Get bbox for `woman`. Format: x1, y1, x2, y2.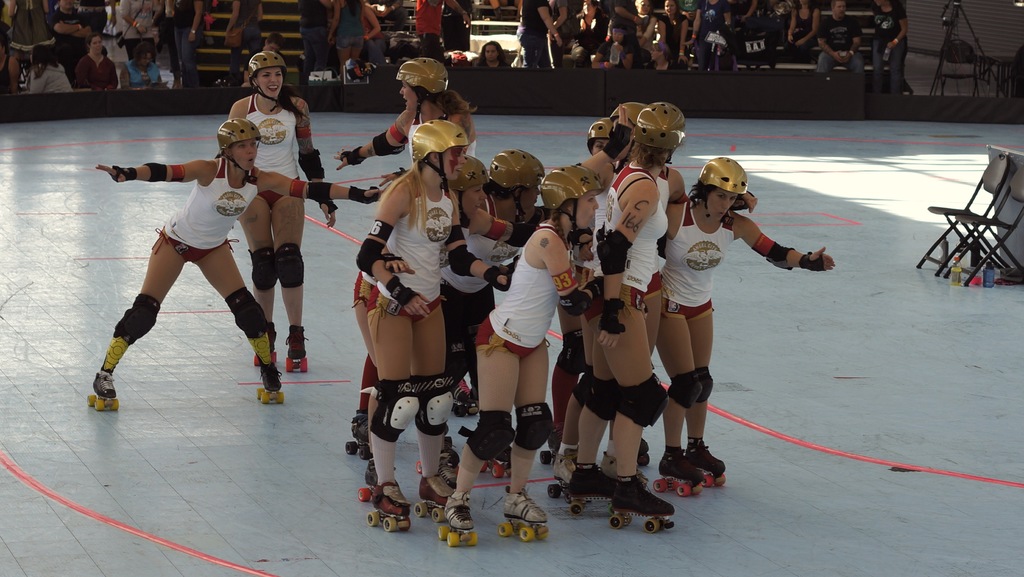
82, 33, 121, 97.
